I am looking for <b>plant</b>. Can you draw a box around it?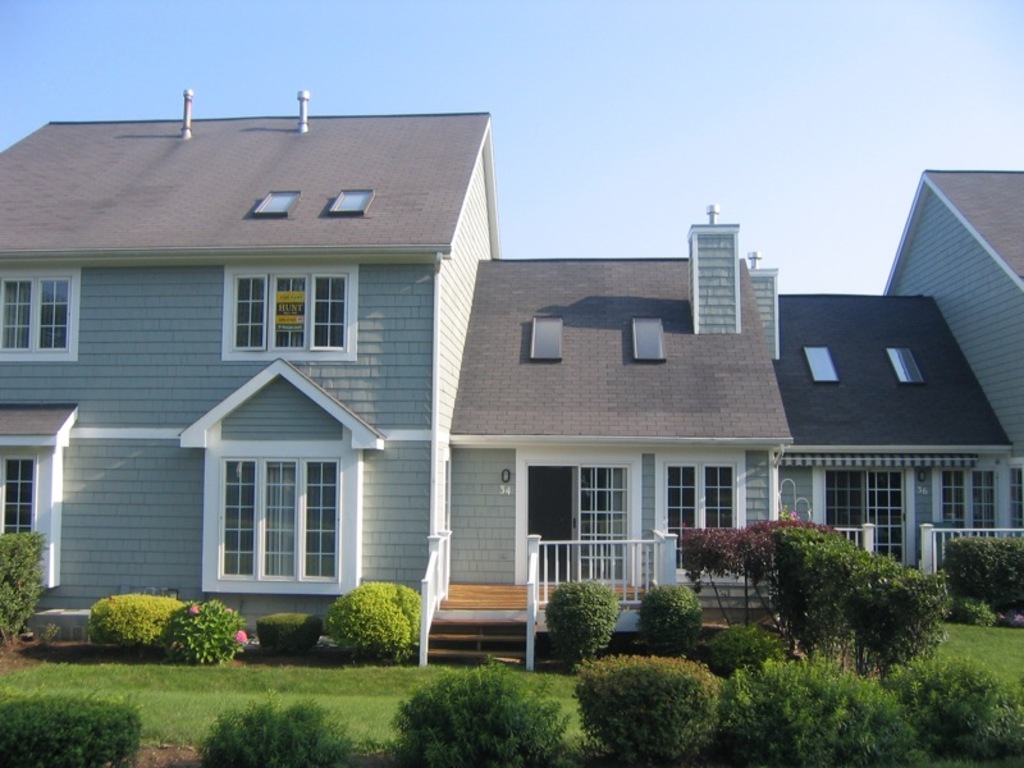
Sure, the bounding box is left=187, top=682, right=374, bottom=767.
